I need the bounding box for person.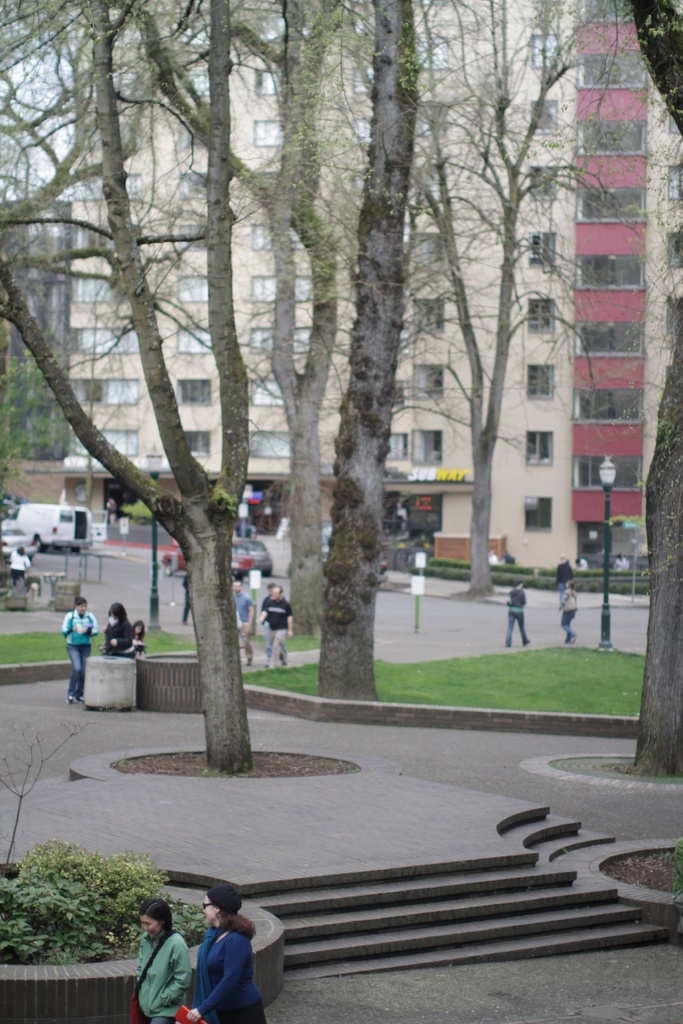
Here it is: 258 580 284 653.
